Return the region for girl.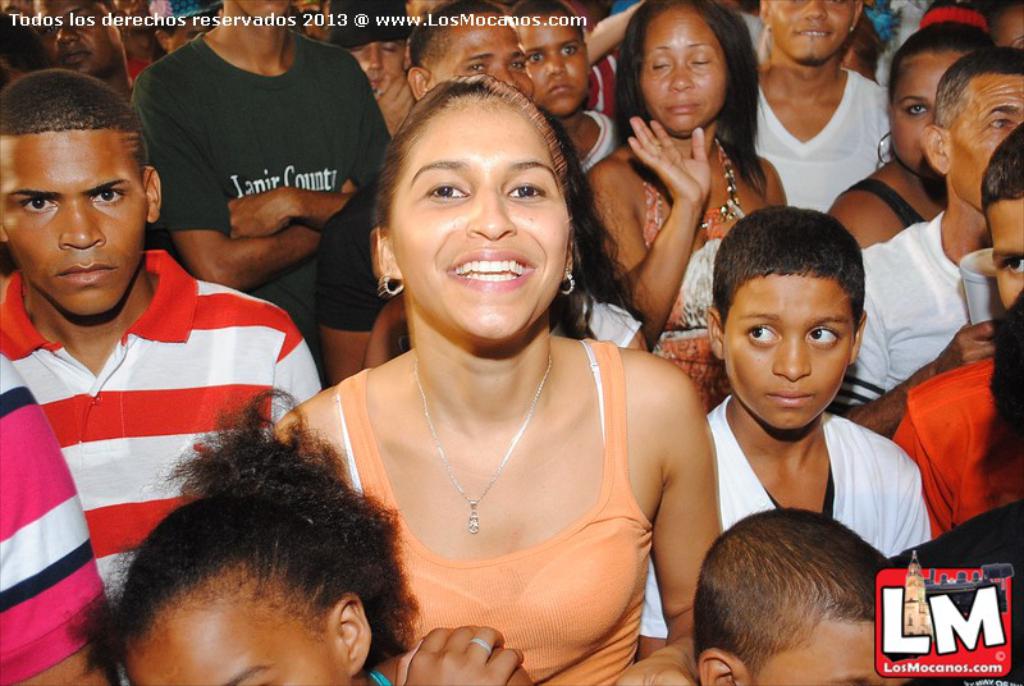
{"left": 88, "top": 385, "right": 415, "bottom": 685}.
